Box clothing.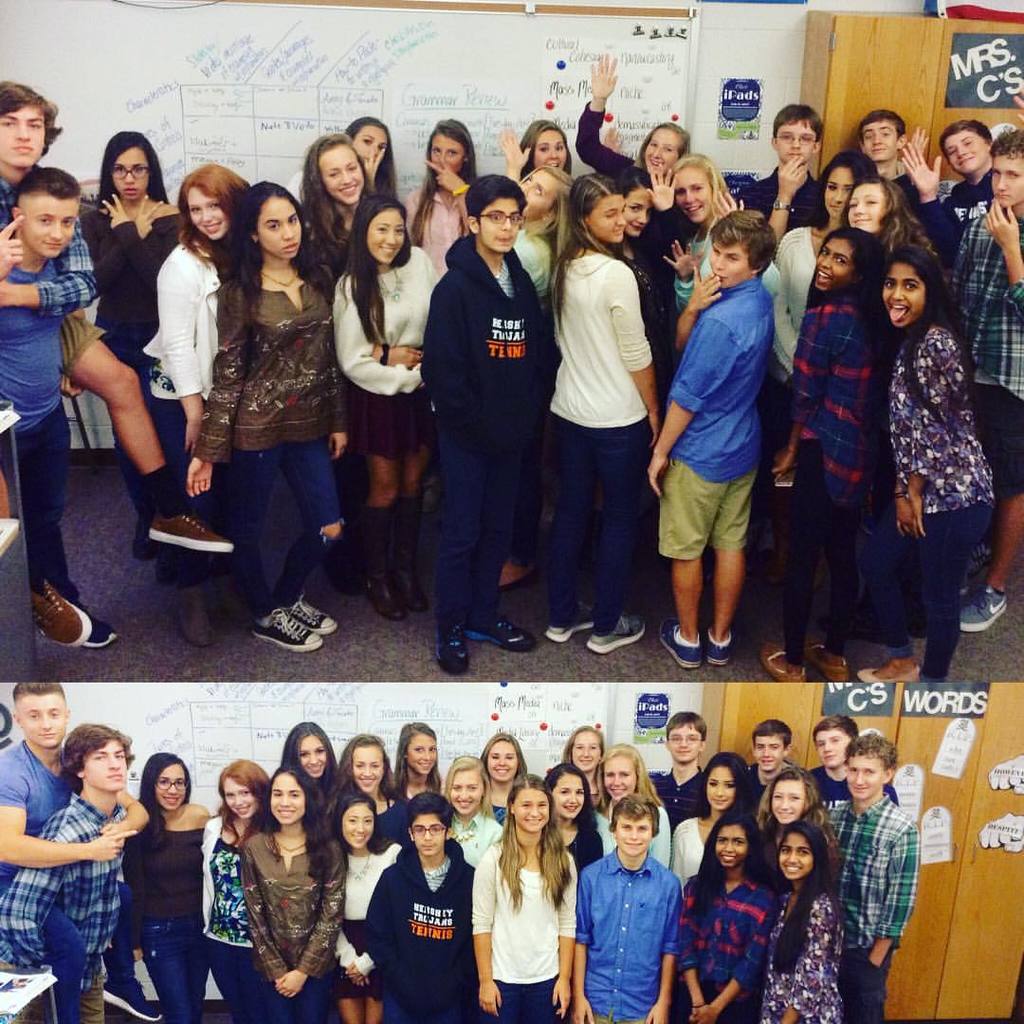
box=[0, 804, 123, 957].
